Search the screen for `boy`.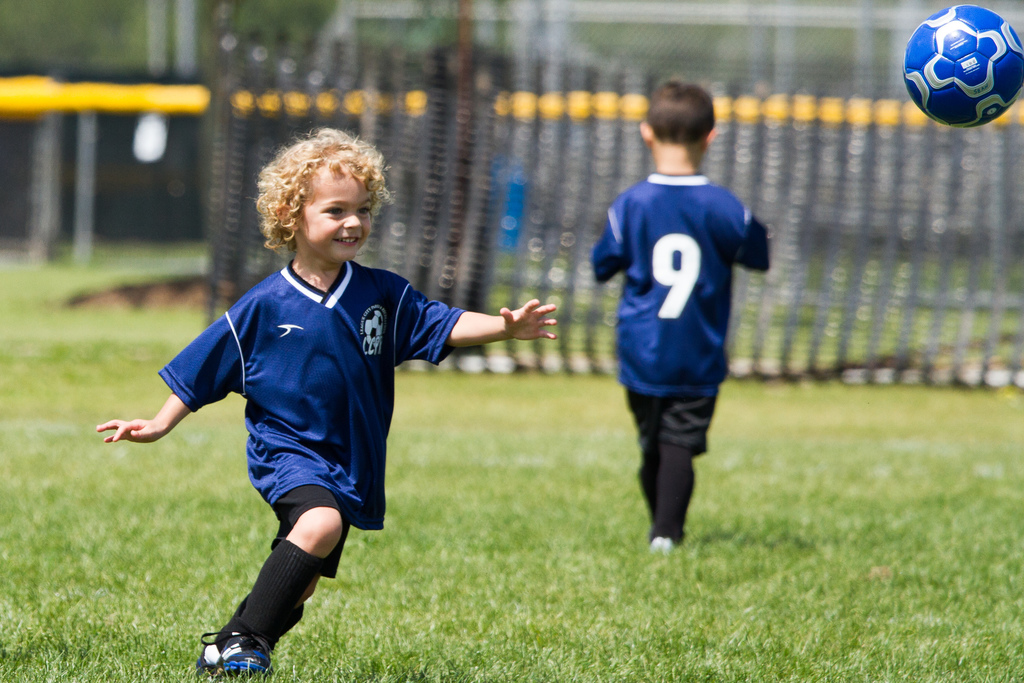
Found at (x1=568, y1=83, x2=799, y2=564).
